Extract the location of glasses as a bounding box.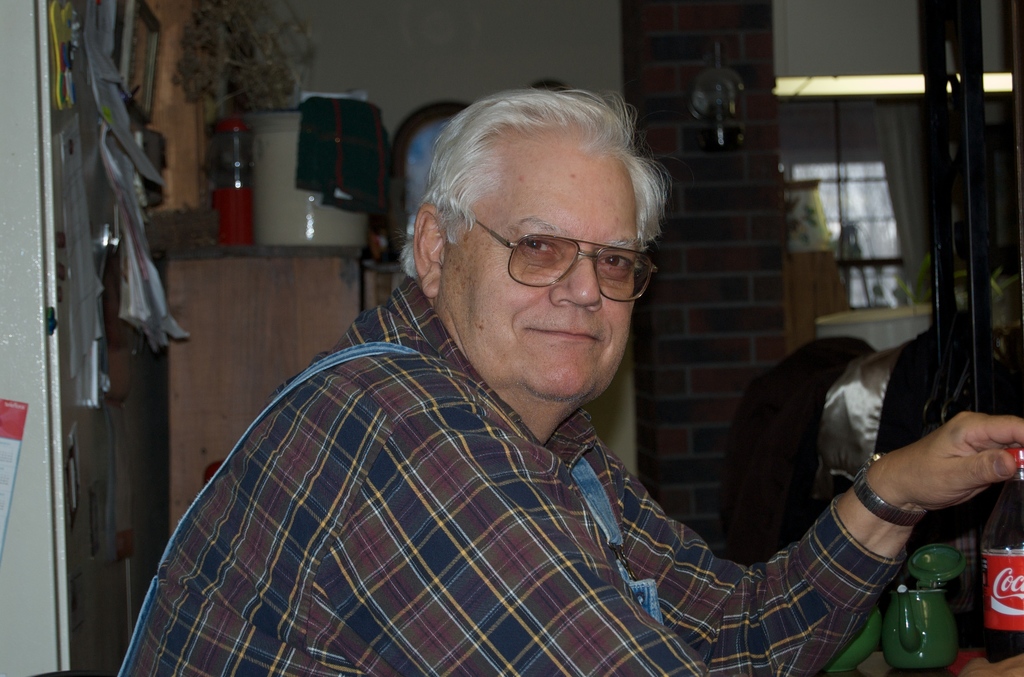
box(474, 212, 659, 301).
